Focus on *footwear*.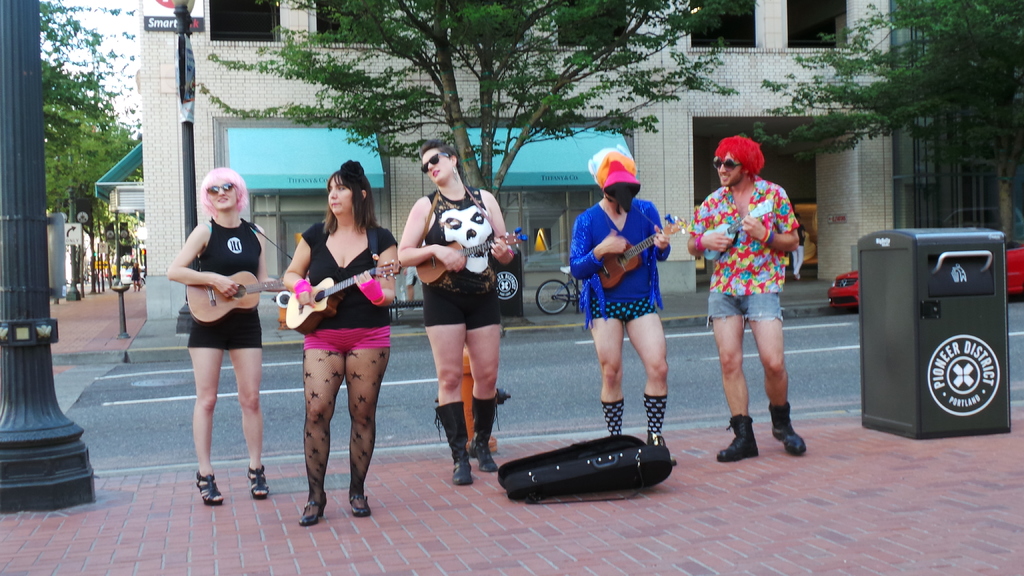
Focused at 346/490/372/516.
